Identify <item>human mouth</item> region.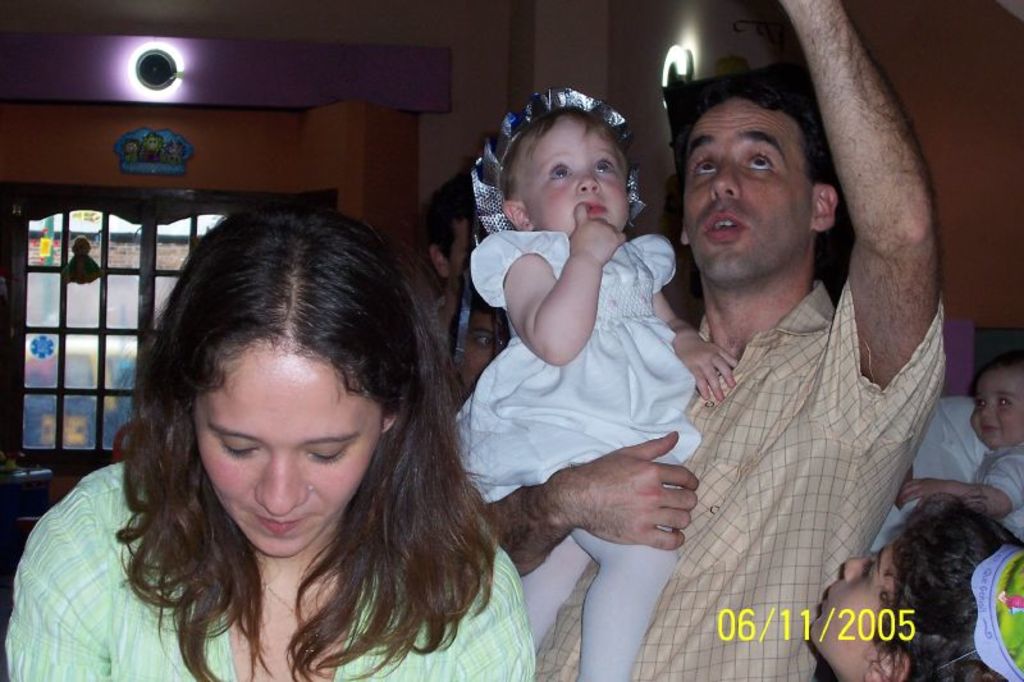
Region: 973/425/1005/435.
